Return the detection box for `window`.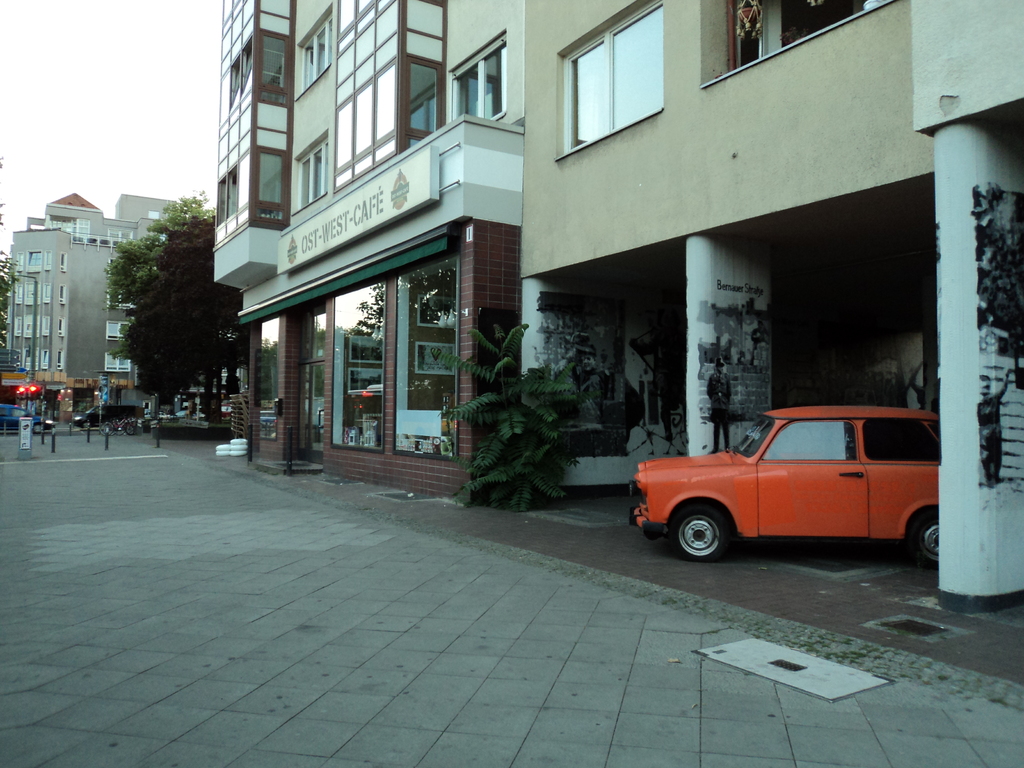
box(765, 419, 858, 460).
